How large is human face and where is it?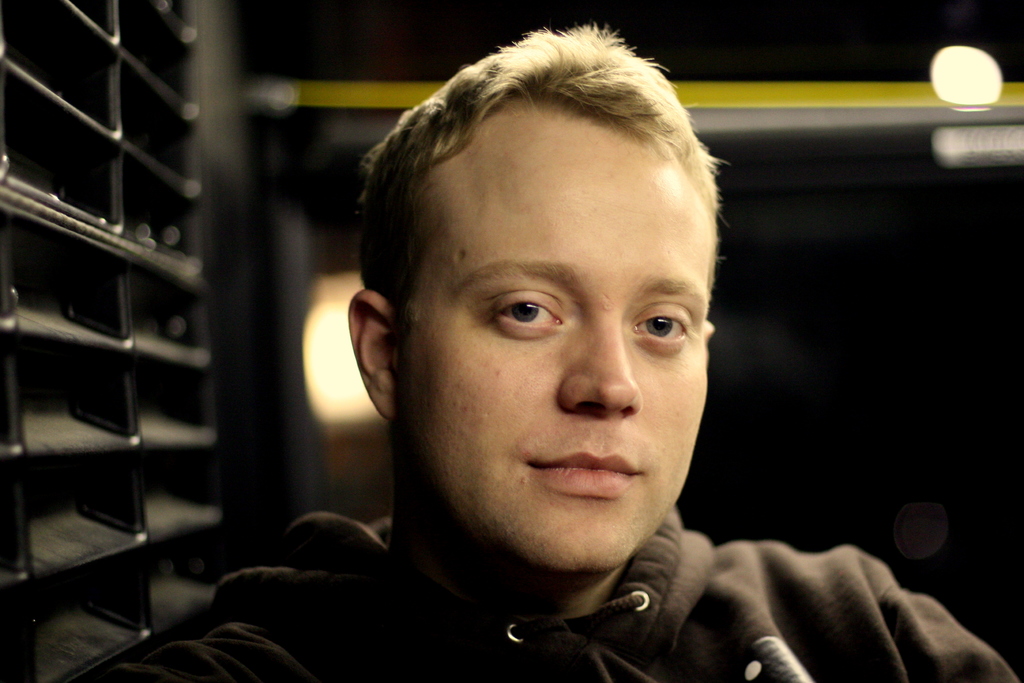
Bounding box: crop(400, 128, 708, 566).
